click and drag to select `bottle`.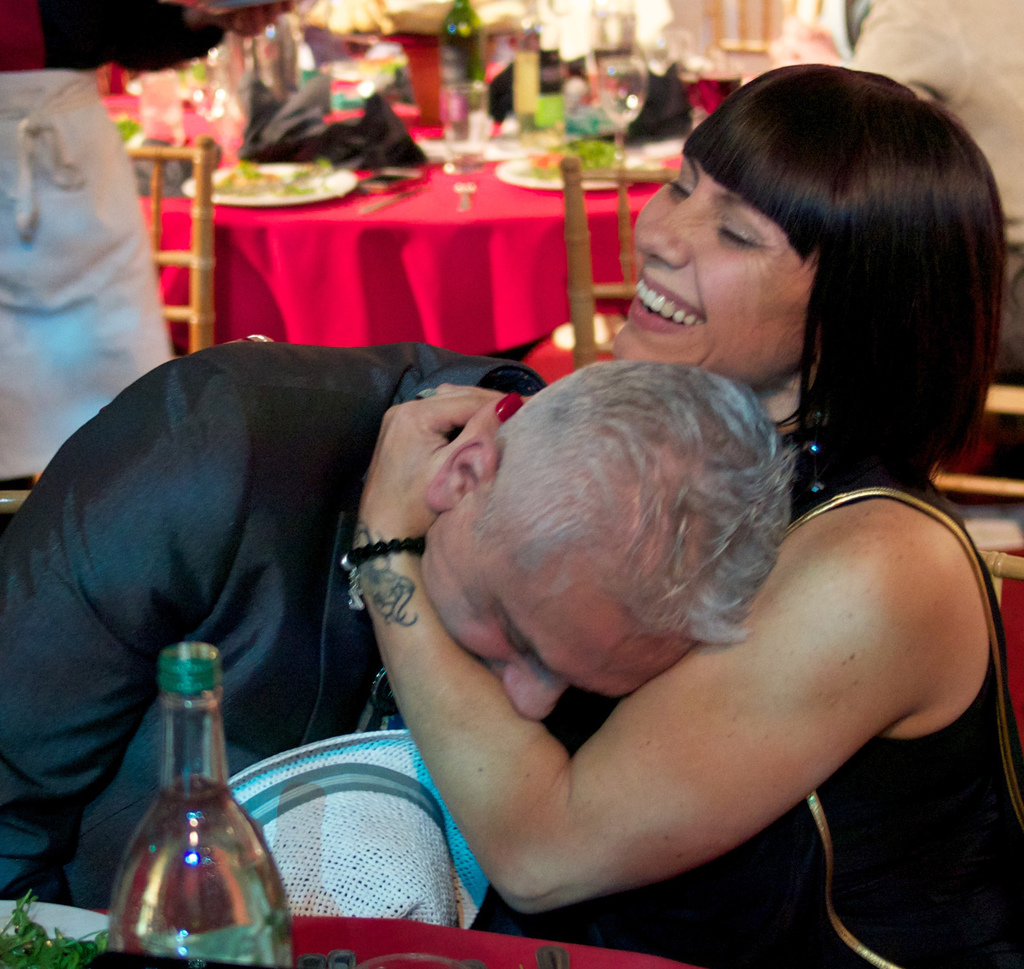
Selection: x1=436, y1=0, x2=484, y2=130.
